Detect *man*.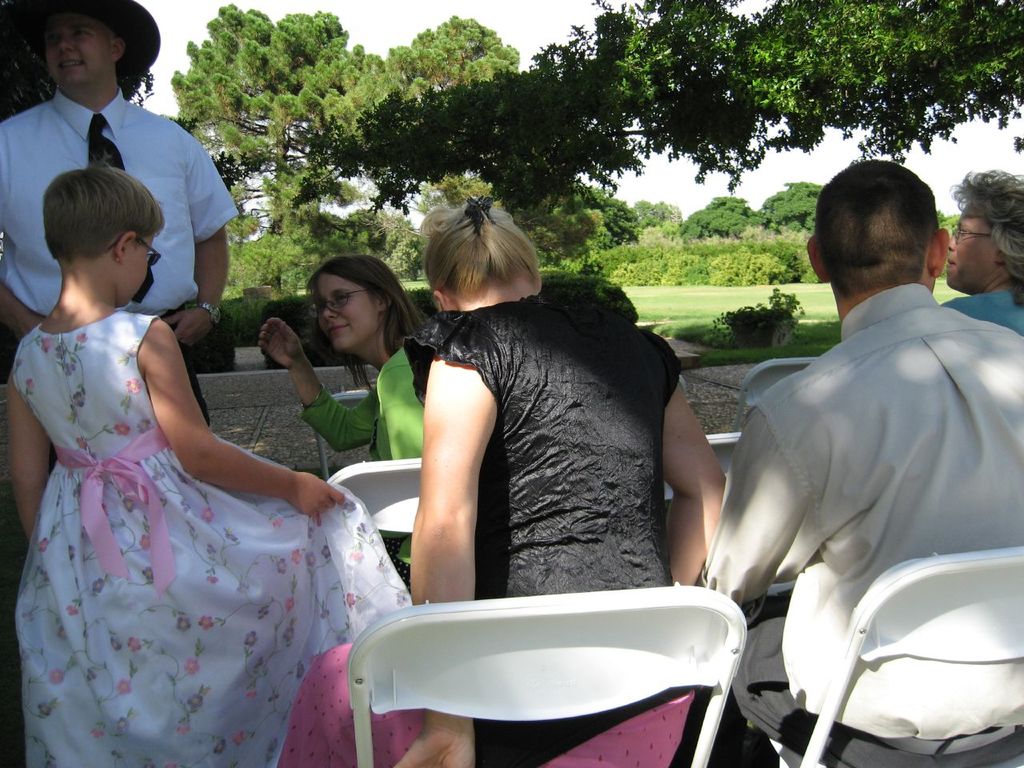
Detected at 709,168,1023,767.
